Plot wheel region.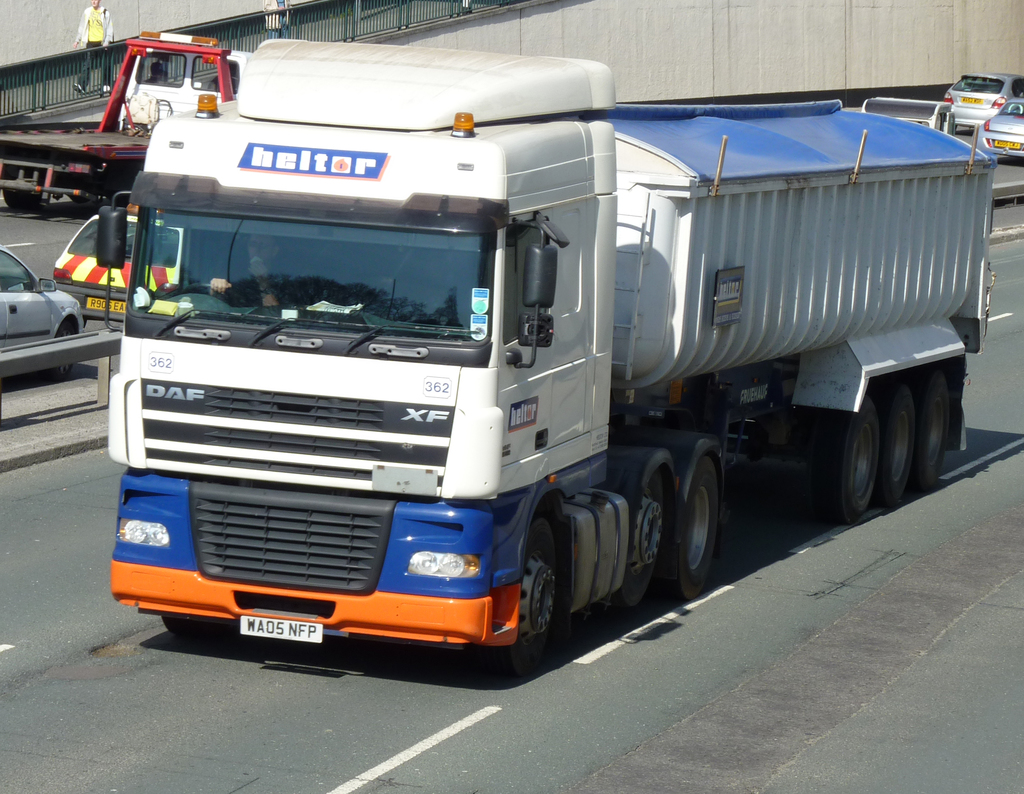
Plotted at bbox(46, 318, 77, 384).
